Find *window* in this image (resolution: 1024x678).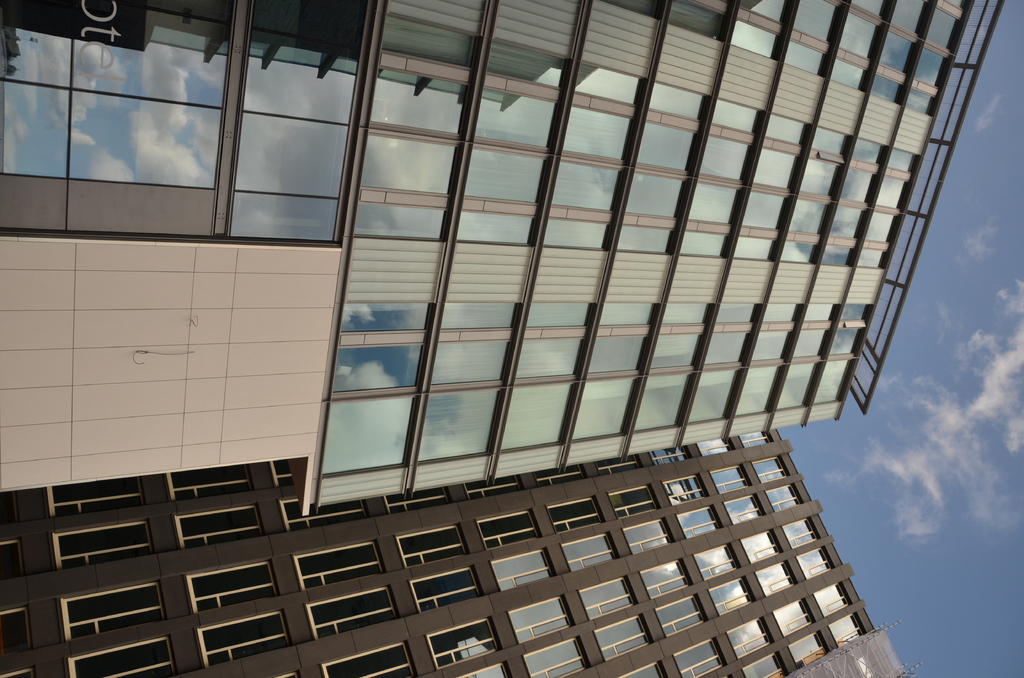
(x1=500, y1=300, x2=598, y2=451).
